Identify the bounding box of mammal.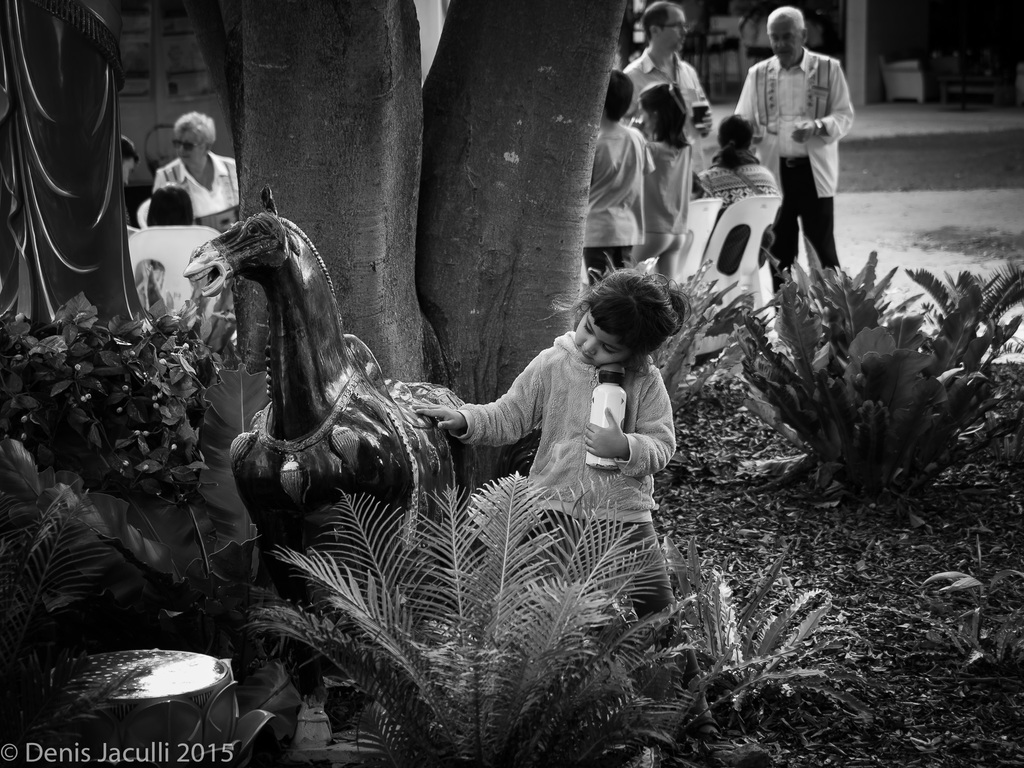
625 1 717 162.
